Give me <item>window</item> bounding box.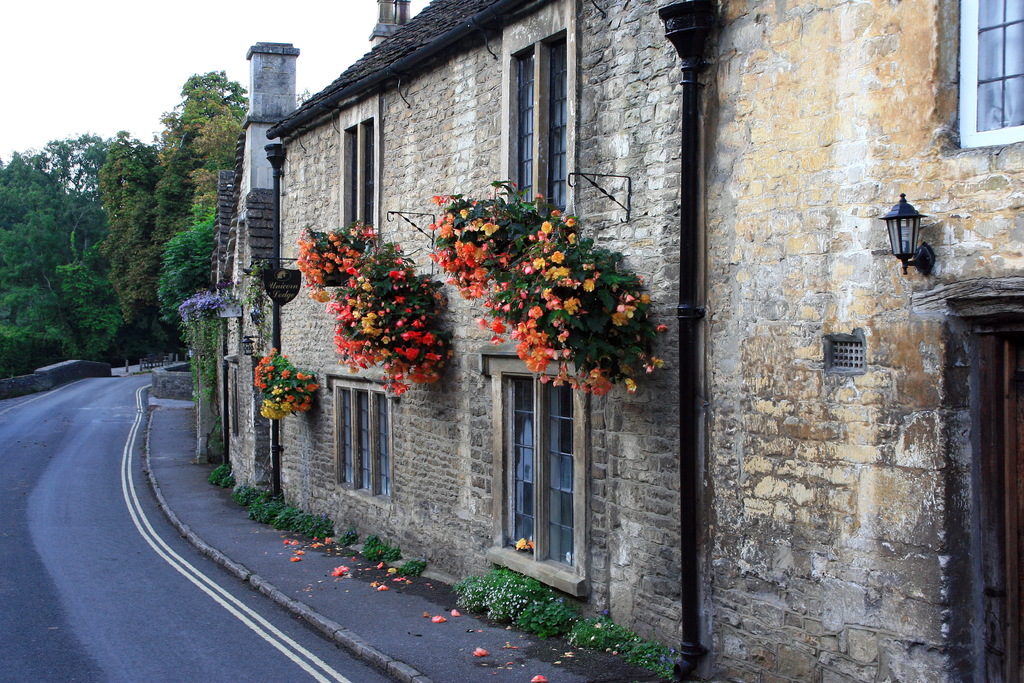
[left=952, top=0, right=1023, bottom=149].
